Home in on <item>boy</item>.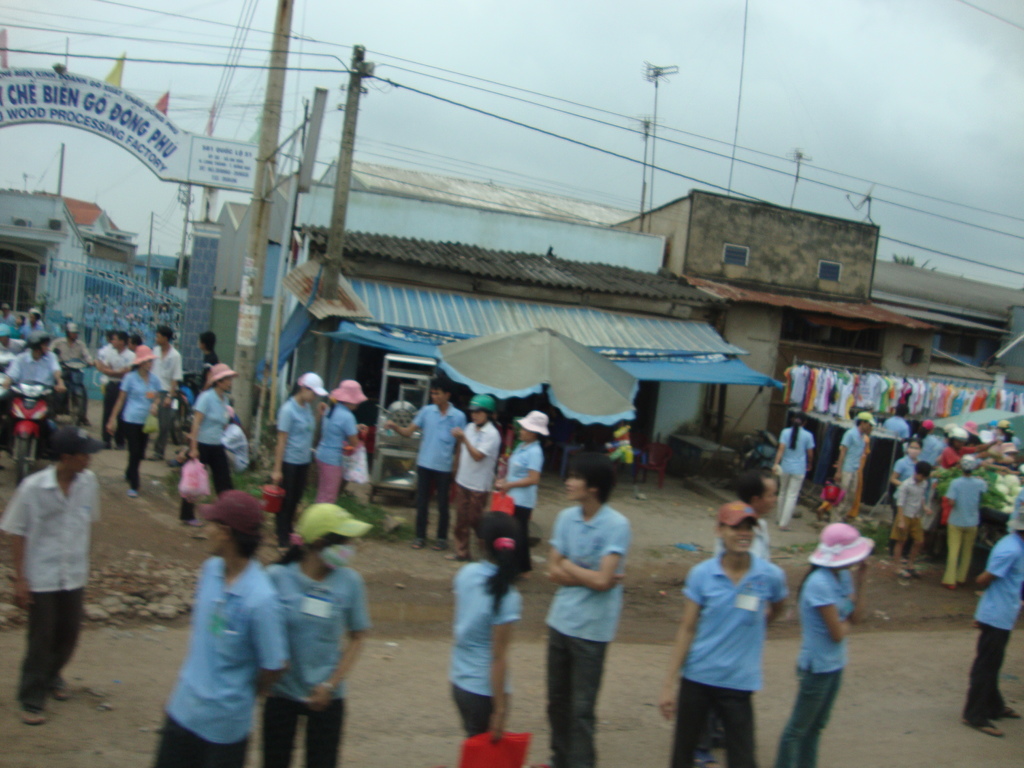
Homed in at 195 331 216 390.
